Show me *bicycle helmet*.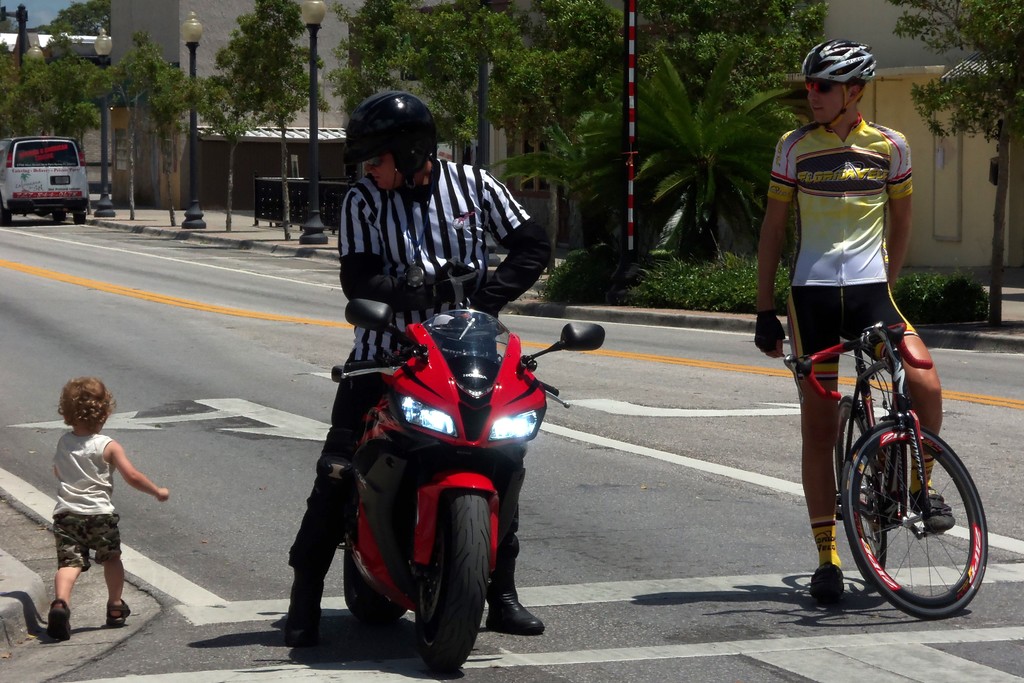
*bicycle helmet* is here: bbox(800, 34, 880, 80).
